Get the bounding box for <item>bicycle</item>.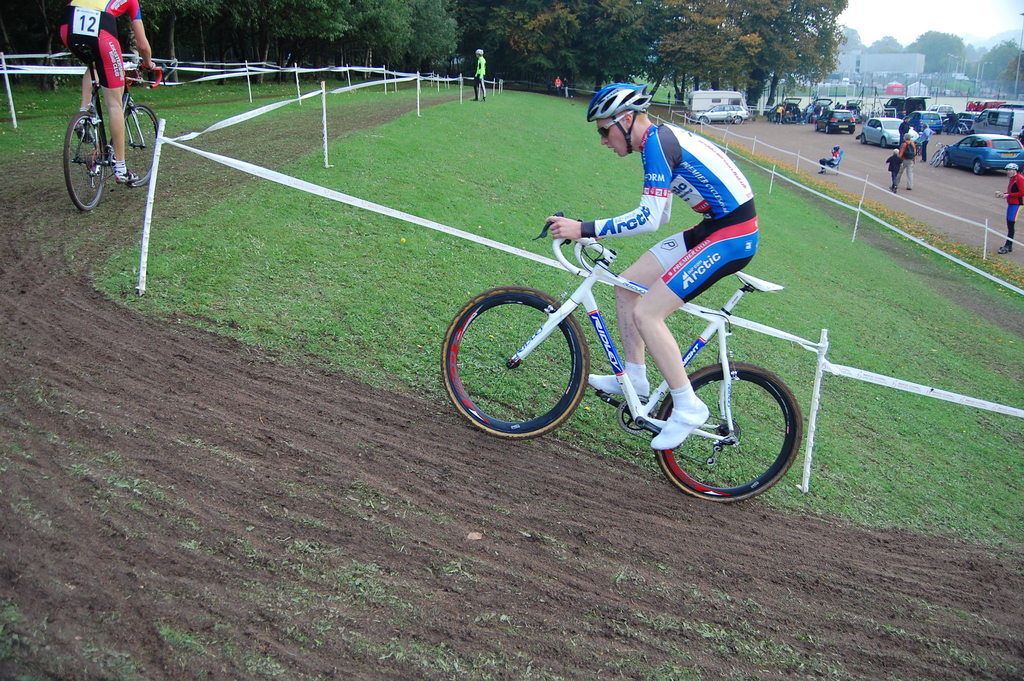
58,40,164,215.
